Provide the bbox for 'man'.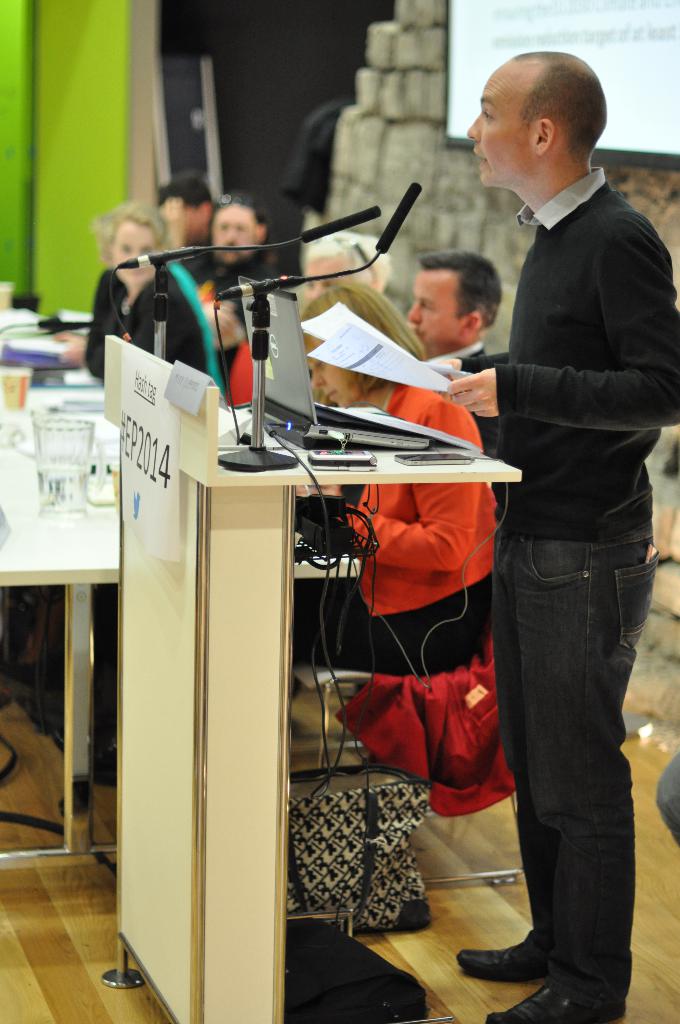
box(401, 252, 497, 443).
